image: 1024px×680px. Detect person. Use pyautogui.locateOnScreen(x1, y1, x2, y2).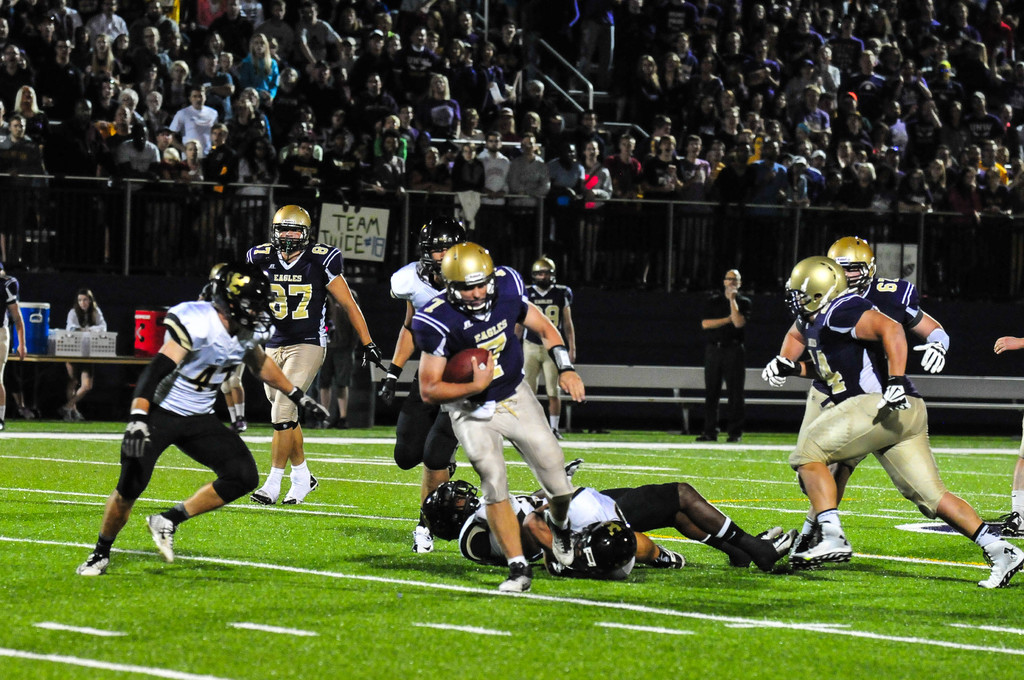
pyautogui.locateOnScreen(767, 231, 954, 550).
